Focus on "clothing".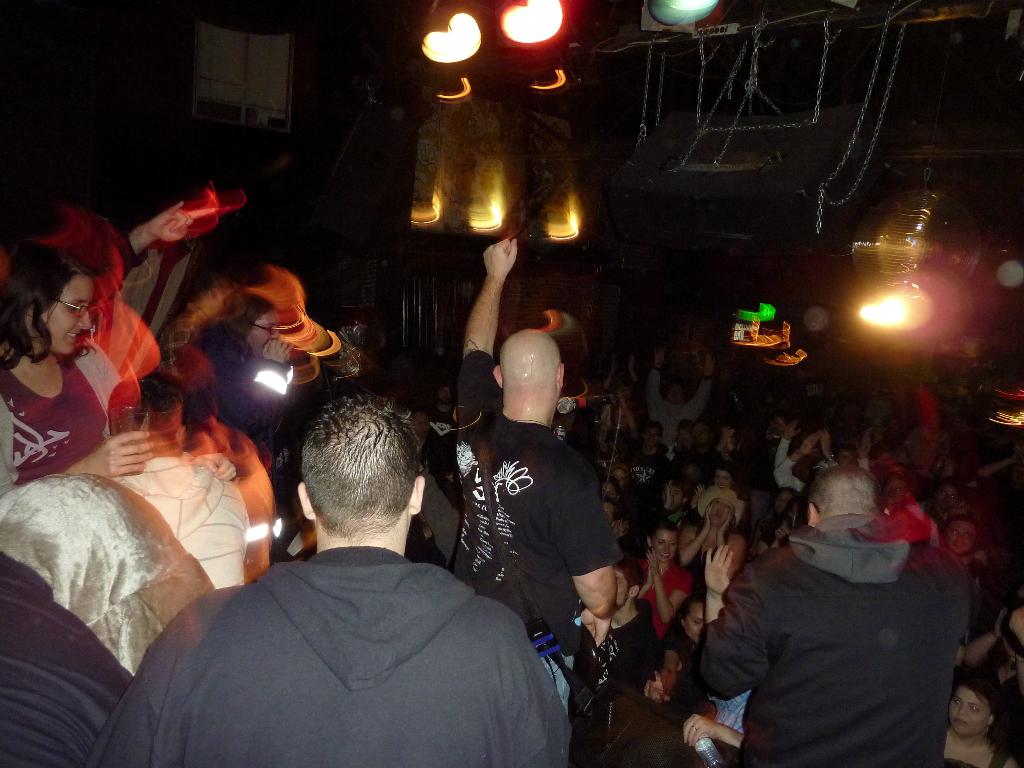
Focused at box=[455, 349, 611, 641].
